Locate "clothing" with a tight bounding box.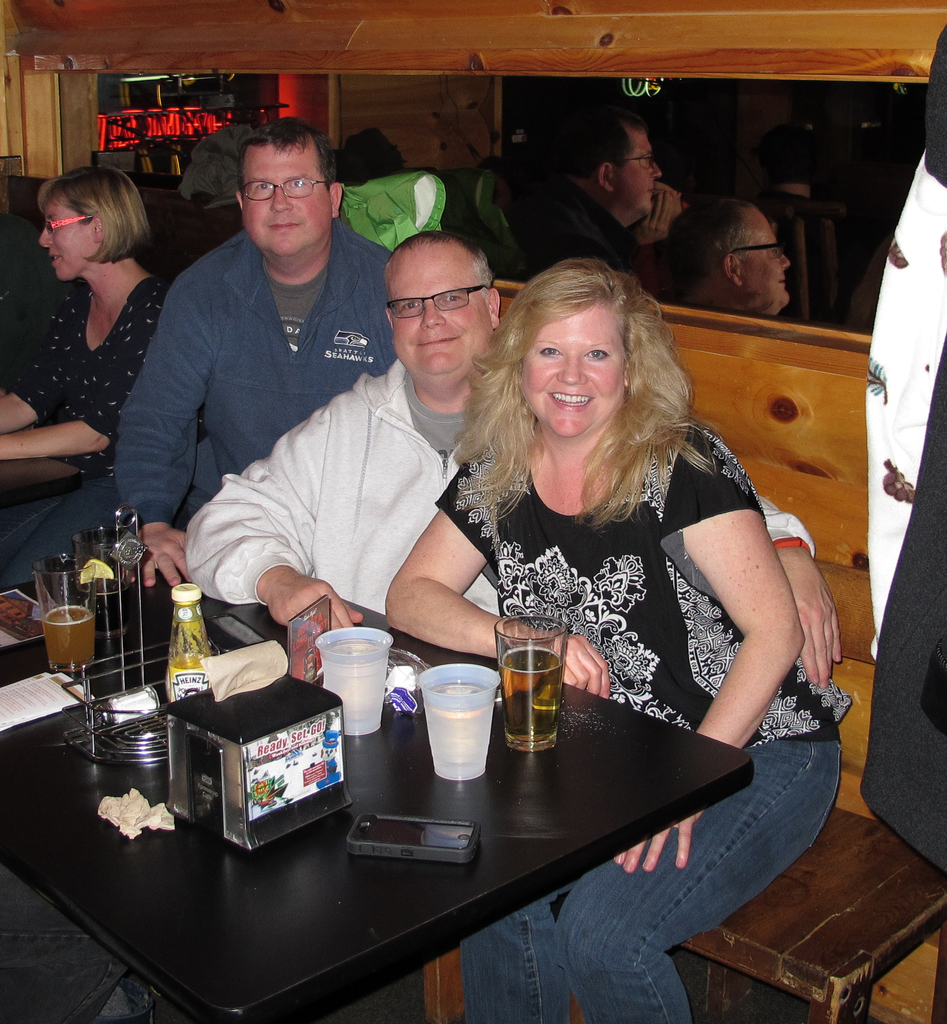
{"x1": 117, "y1": 227, "x2": 394, "y2": 531}.
